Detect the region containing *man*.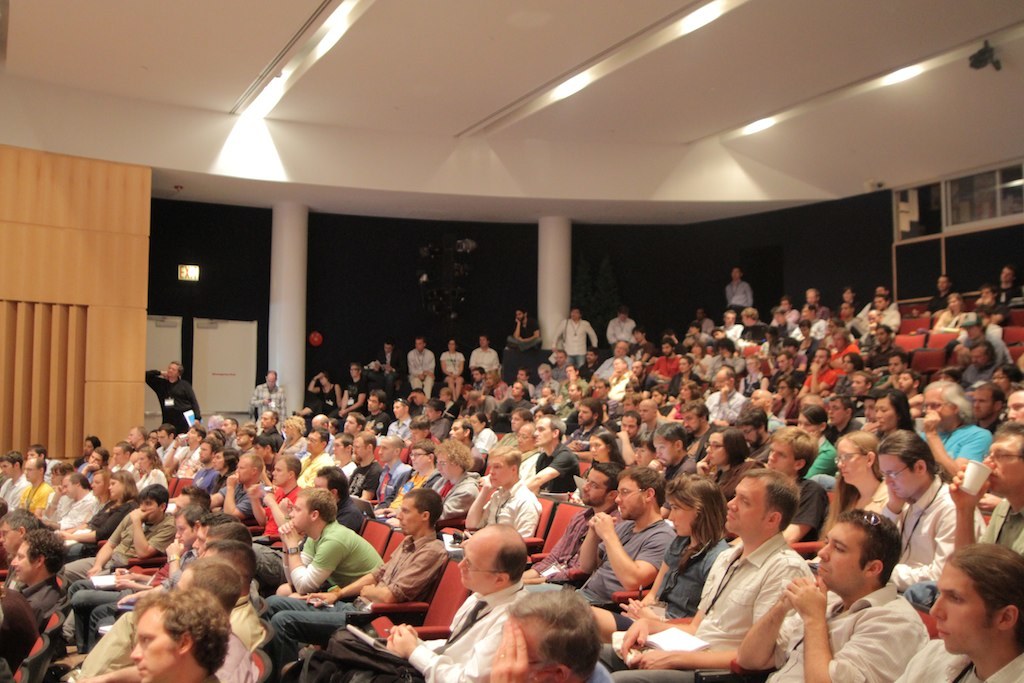
select_region(411, 336, 434, 394).
